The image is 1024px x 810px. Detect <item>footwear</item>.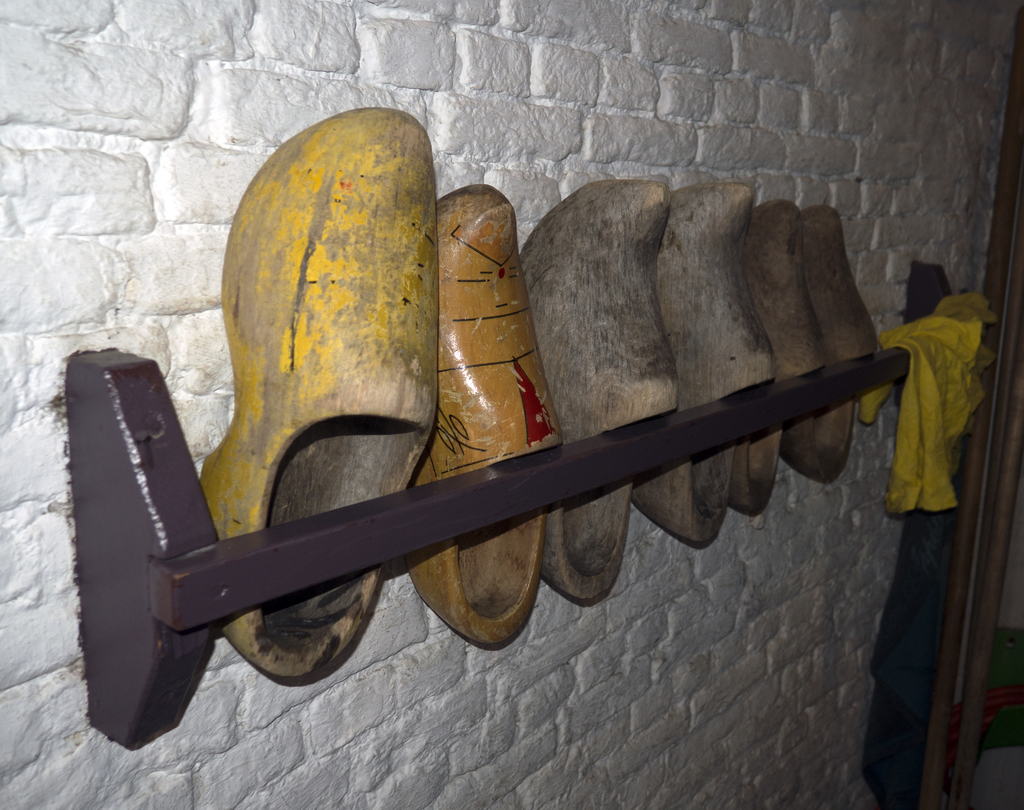
Detection: x1=776 y1=203 x2=881 y2=487.
